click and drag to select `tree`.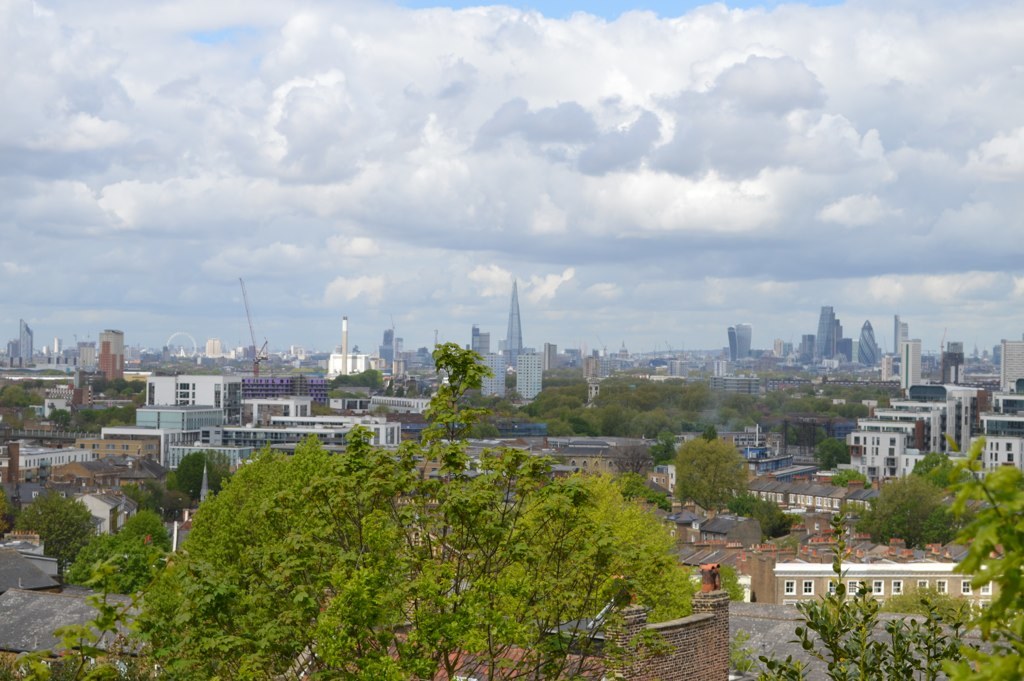
Selection: box=[0, 483, 7, 528].
